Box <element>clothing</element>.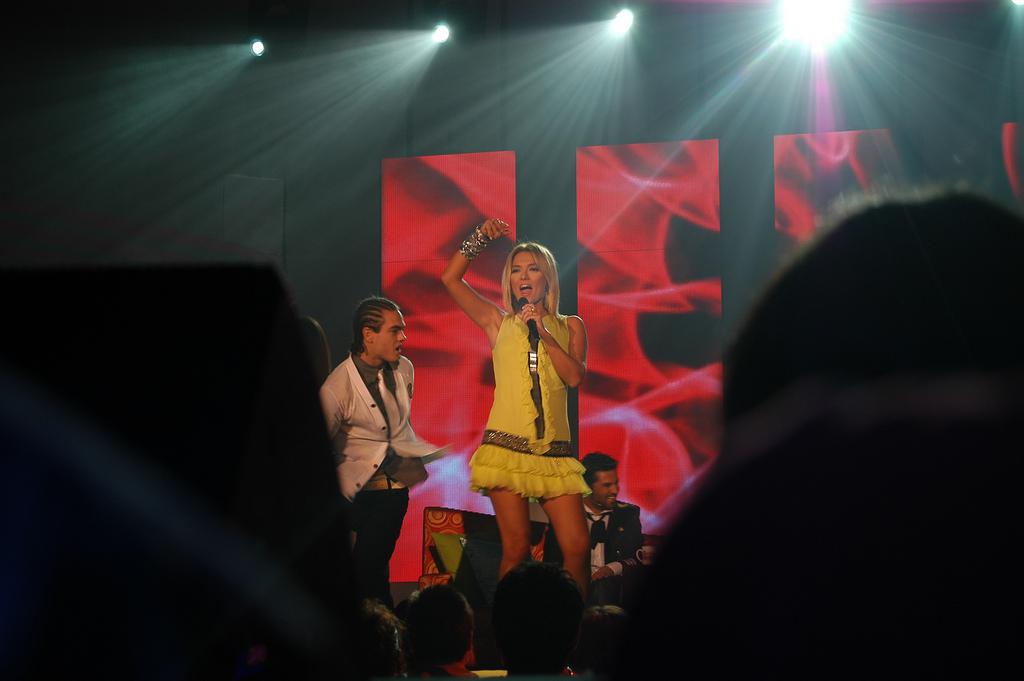
<bbox>319, 348, 448, 609</bbox>.
